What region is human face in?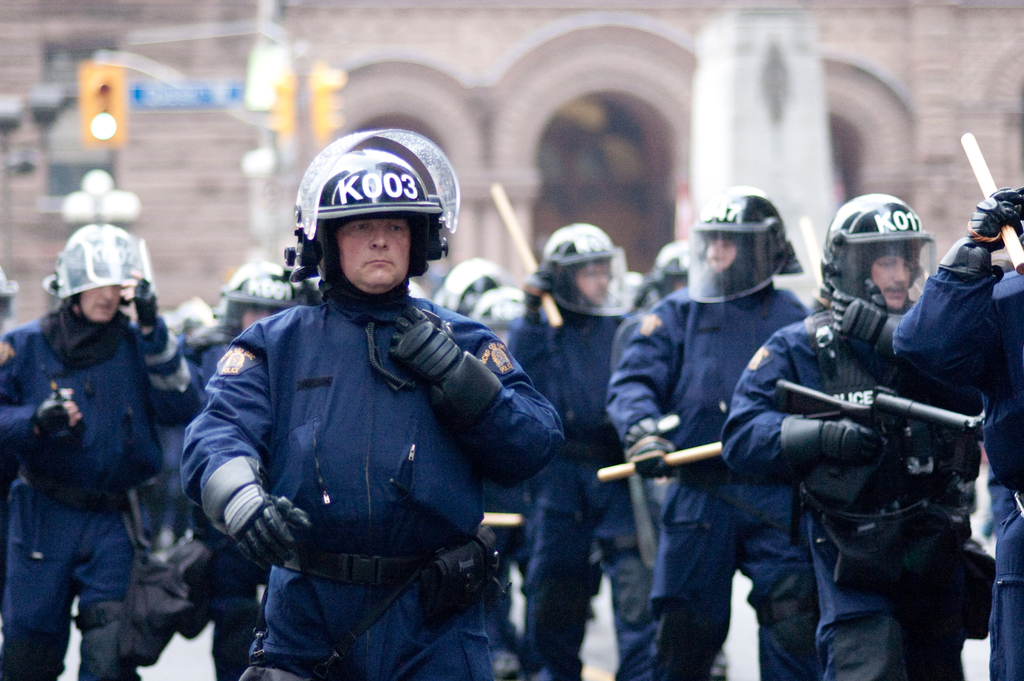
pyautogui.locateOnScreen(342, 215, 408, 291).
